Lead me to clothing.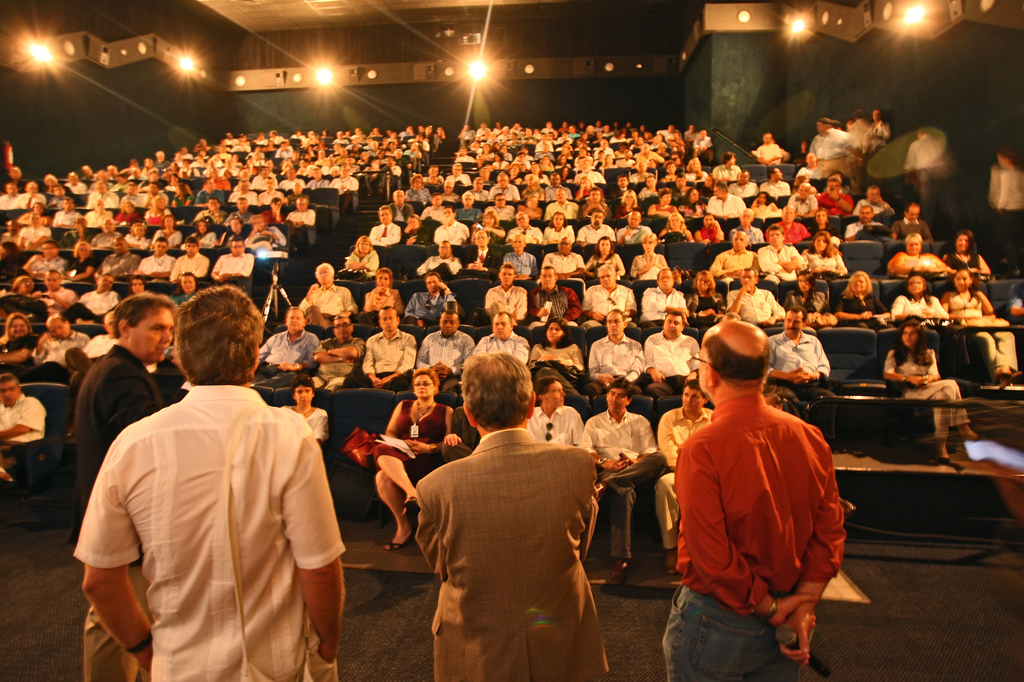
Lead to rect(886, 250, 949, 276).
